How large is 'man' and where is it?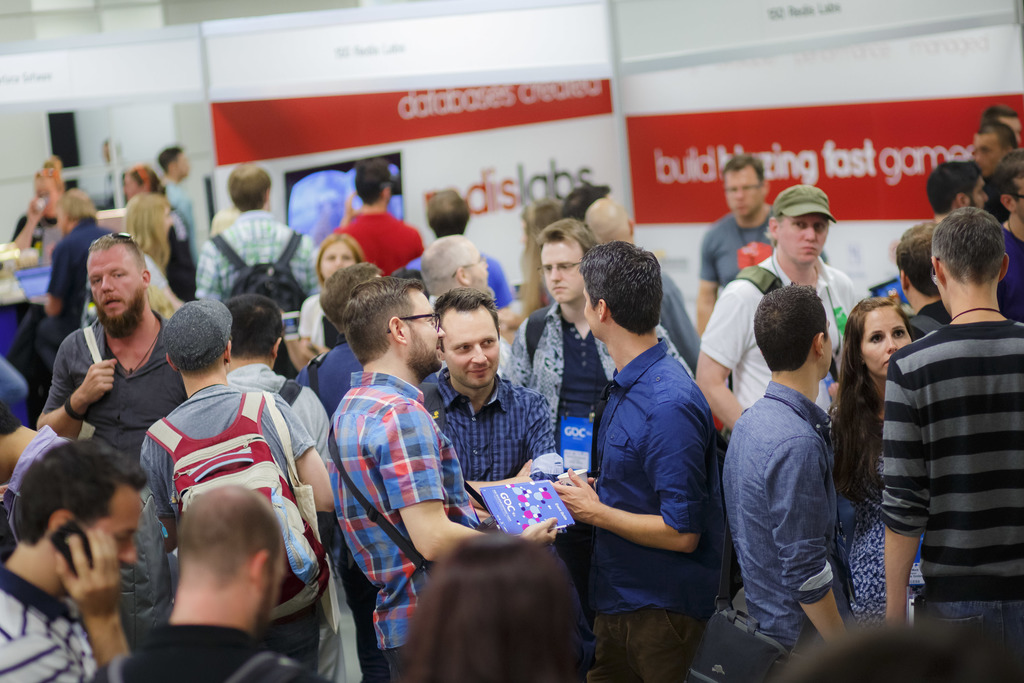
Bounding box: locate(884, 209, 1023, 682).
